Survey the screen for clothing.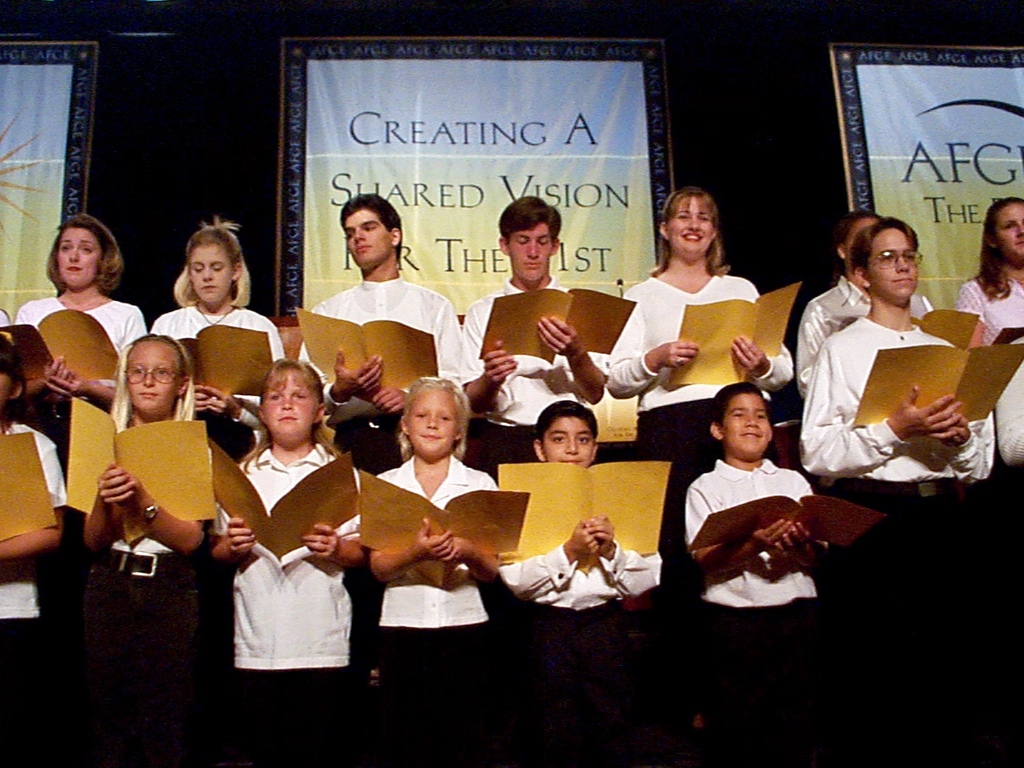
Survey found: (left=373, top=455, right=502, bottom=767).
